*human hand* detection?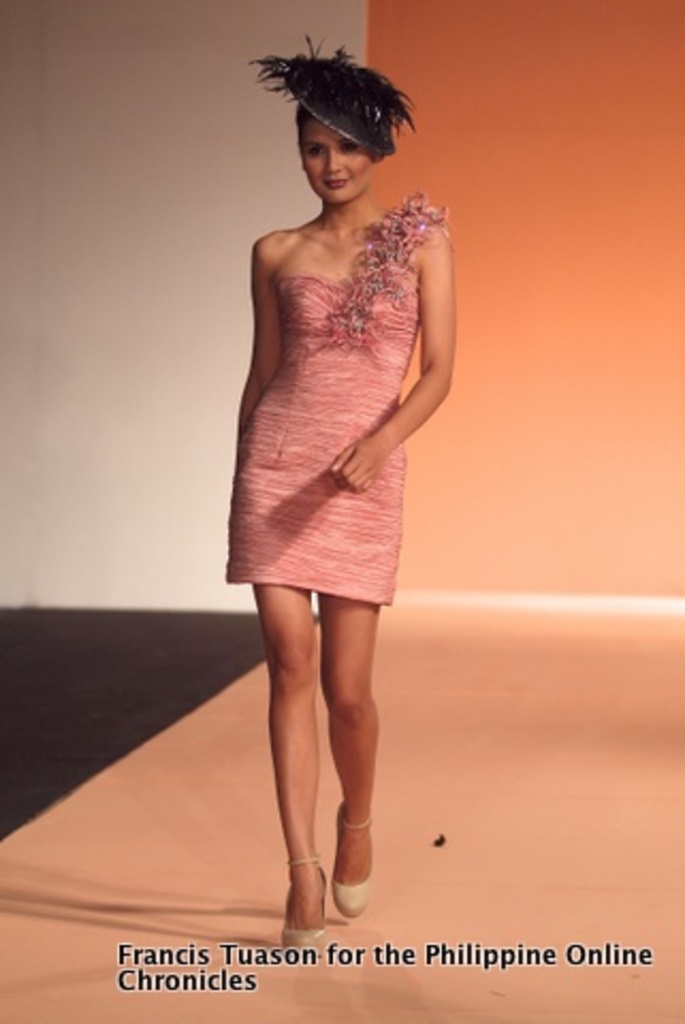
<region>331, 444, 382, 495</region>
